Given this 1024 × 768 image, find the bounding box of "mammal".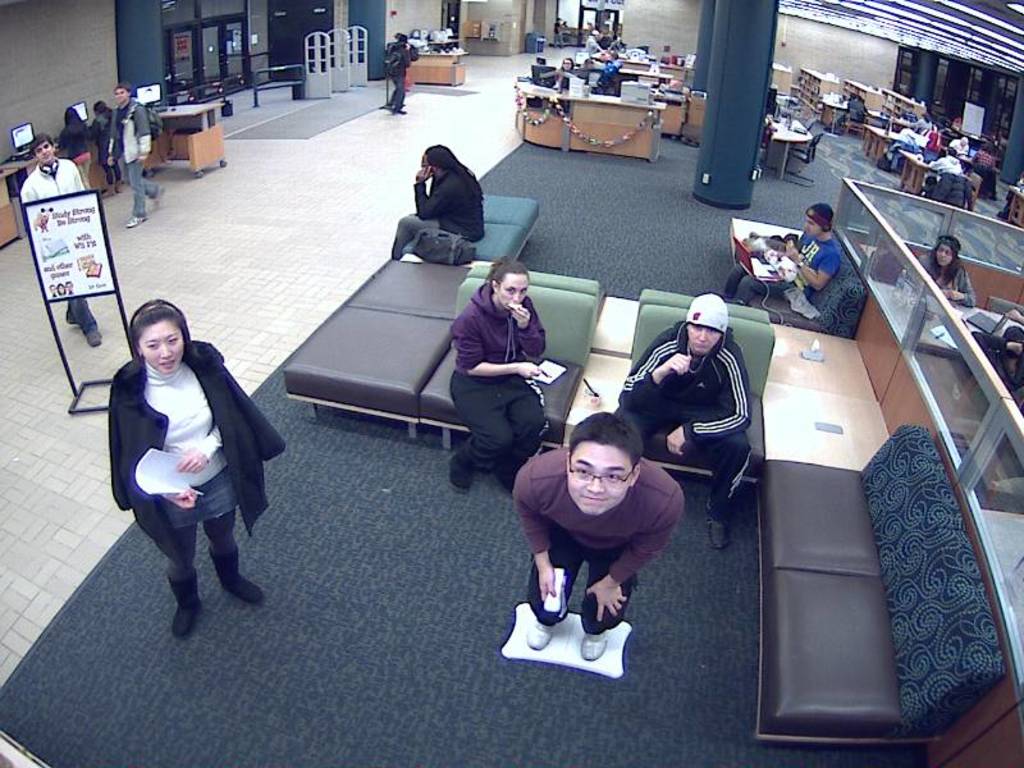
pyautogui.locateOnScreen(385, 37, 412, 111).
